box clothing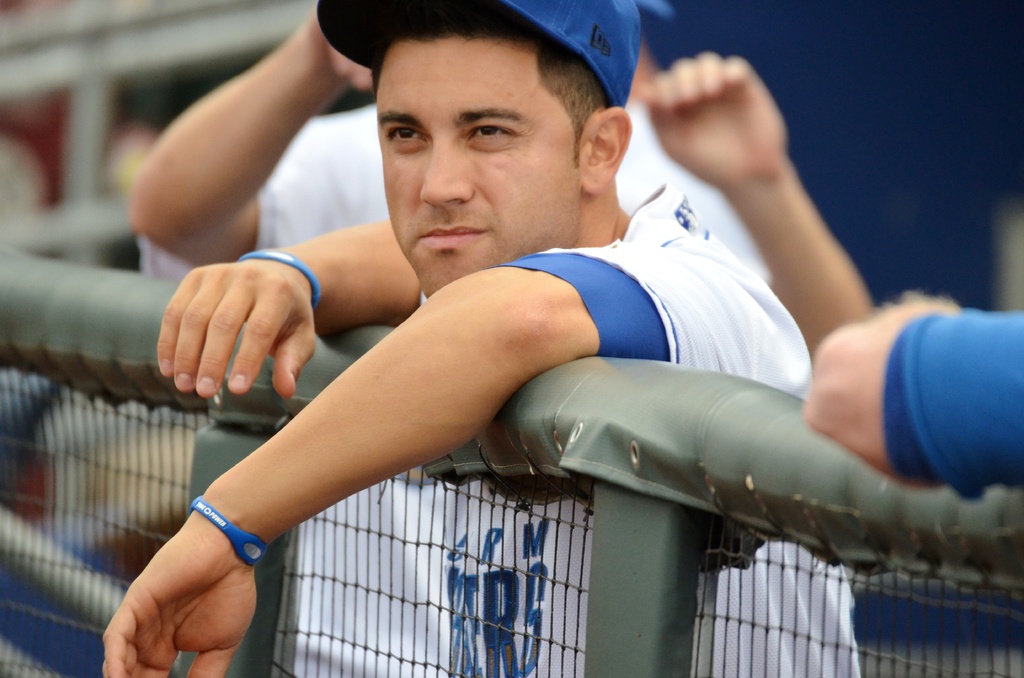
[x1=125, y1=88, x2=884, y2=677]
